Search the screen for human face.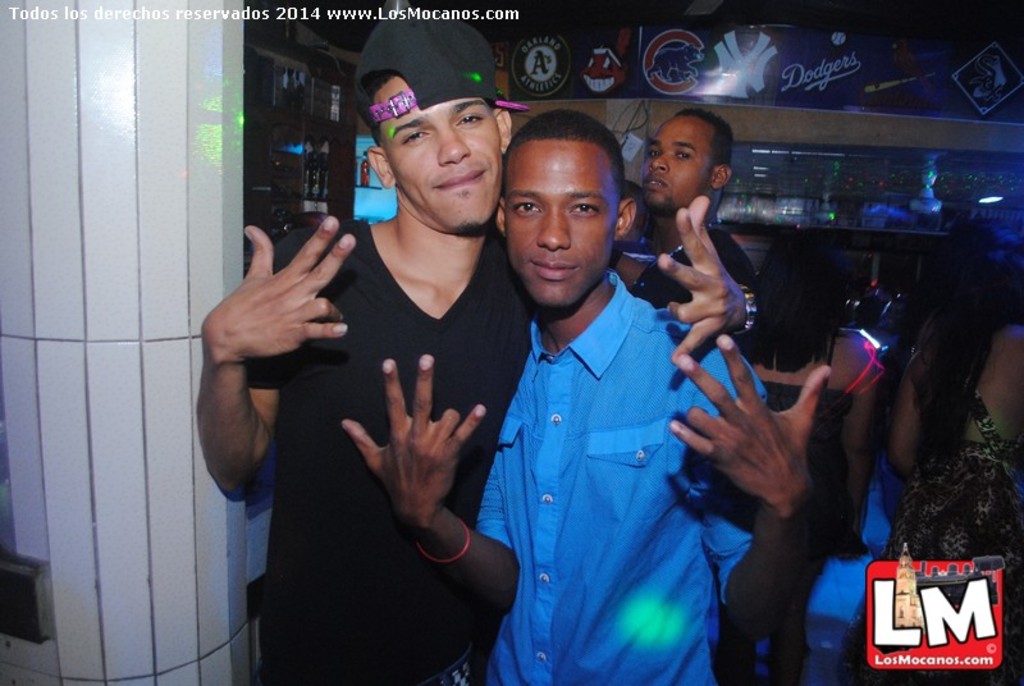
Found at 643/110/719/212.
